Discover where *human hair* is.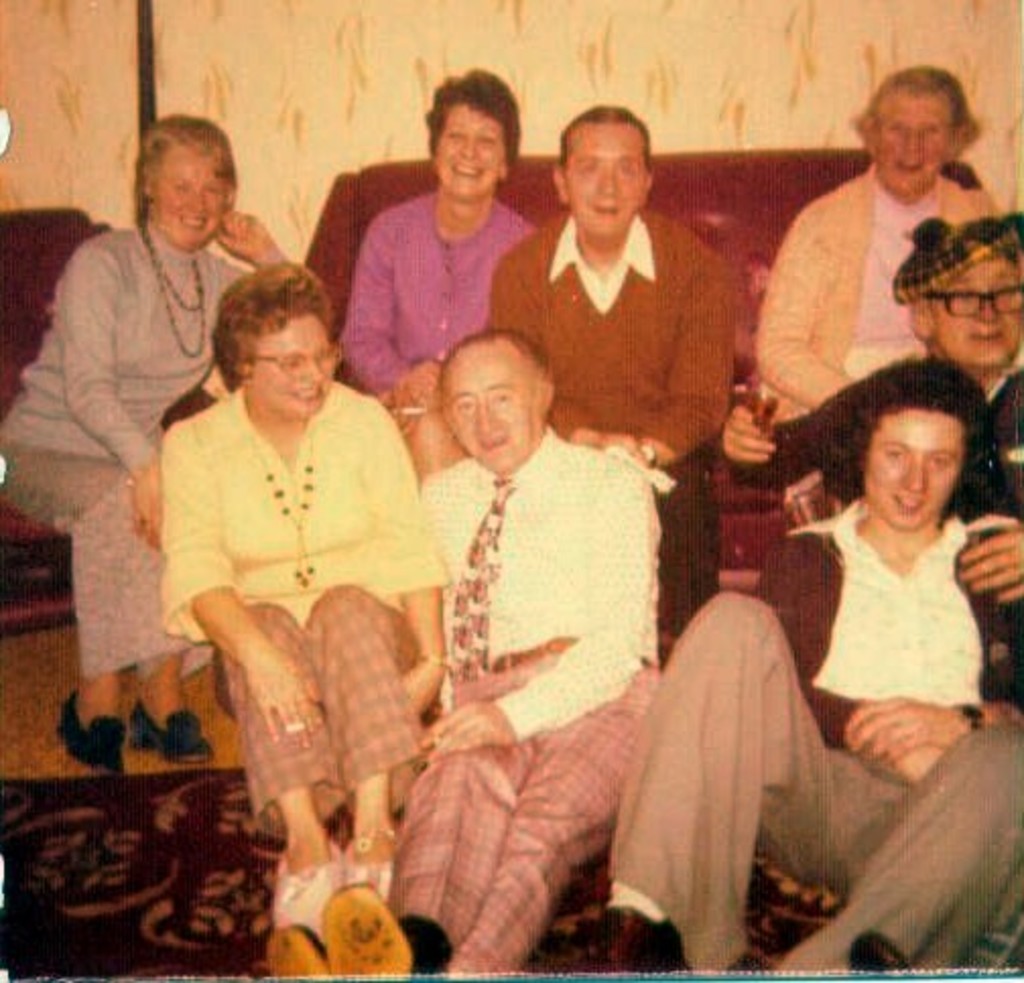
Discovered at (855,67,979,156).
